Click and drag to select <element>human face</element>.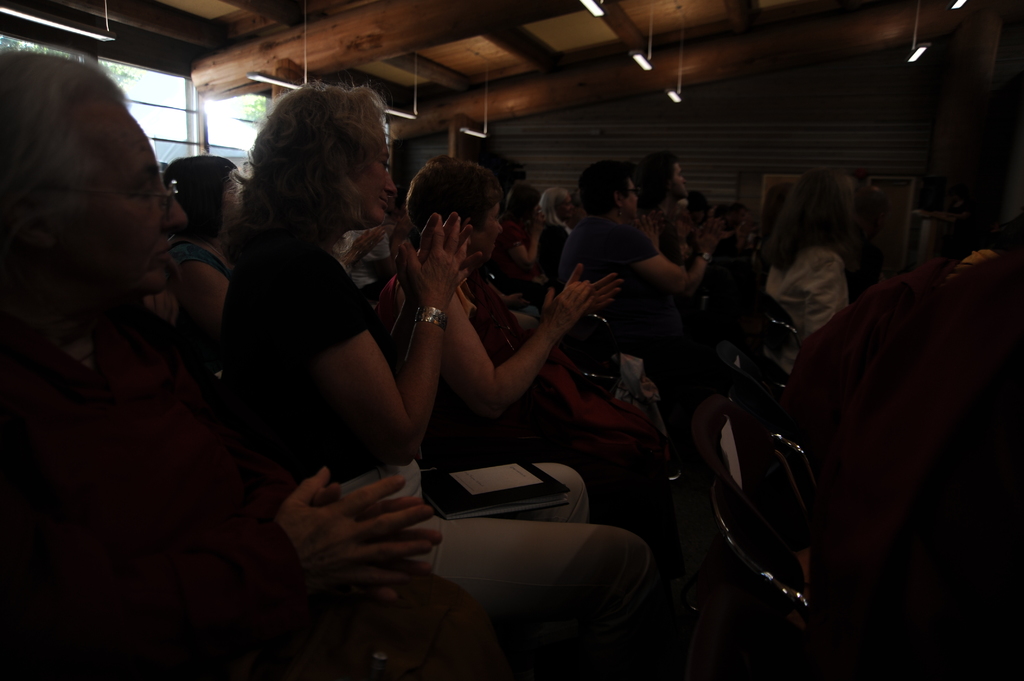
Selection: [622, 180, 641, 214].
